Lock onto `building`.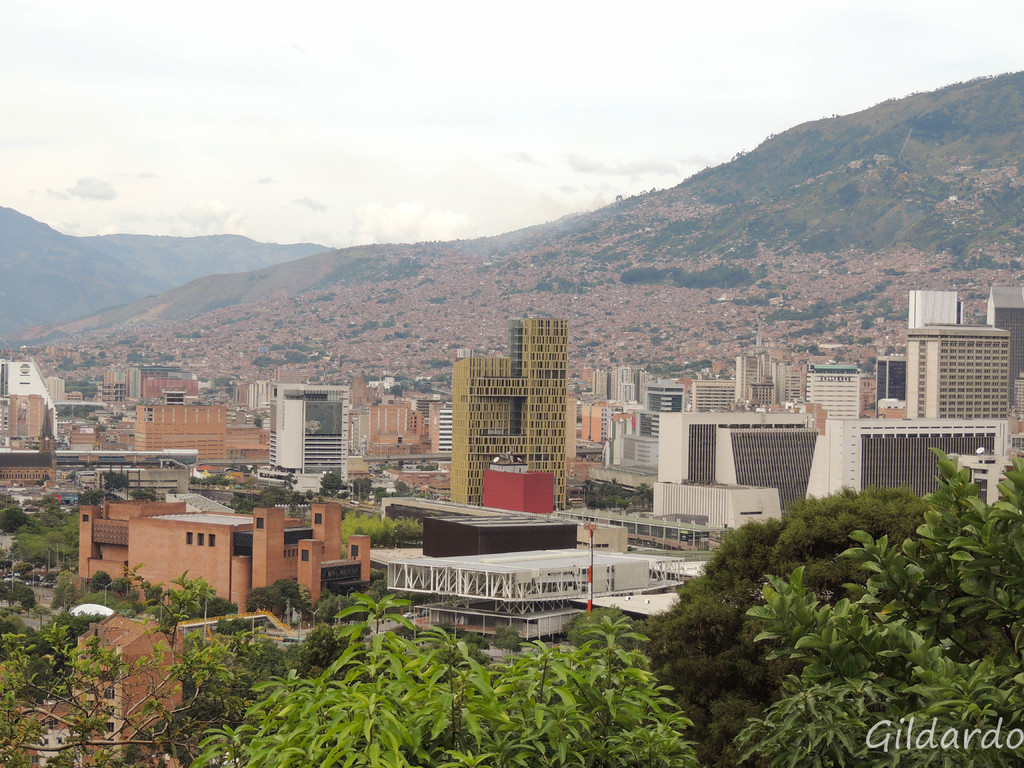
Locked: 269/401/352/485.
